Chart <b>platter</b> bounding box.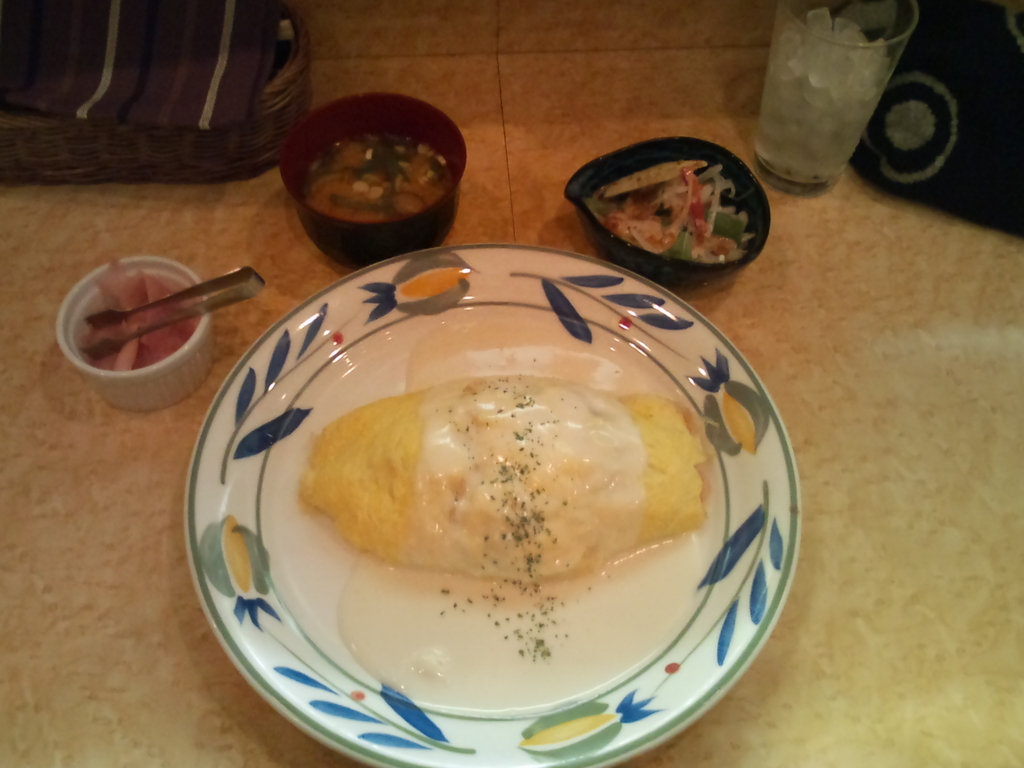
Charted: [184,244,801,767].
